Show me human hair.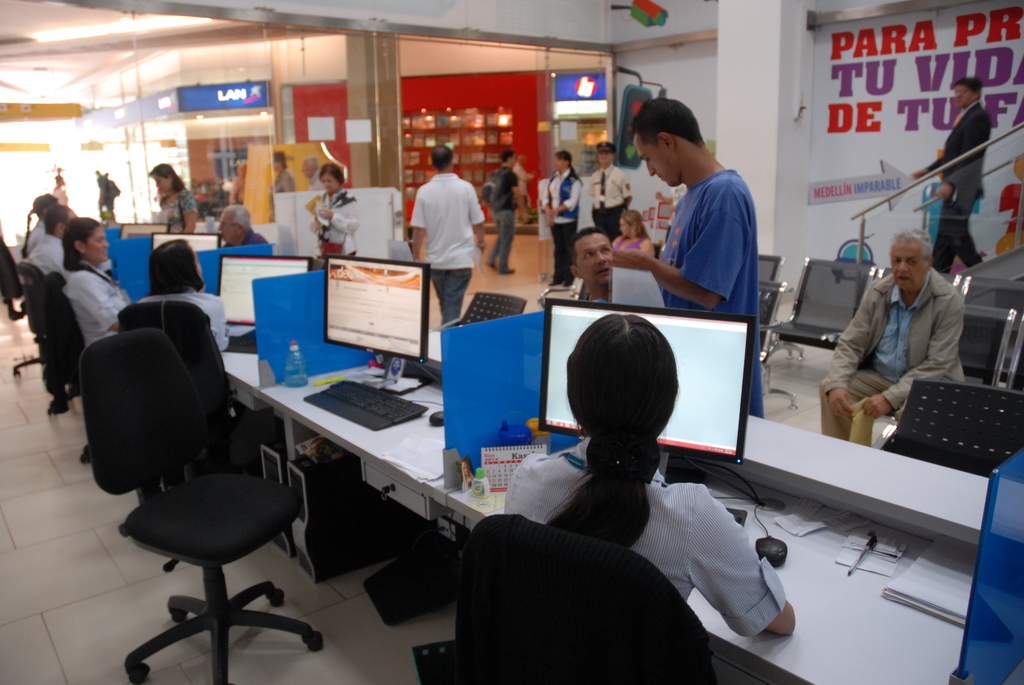
human hair is here: [622,207,651,239].
